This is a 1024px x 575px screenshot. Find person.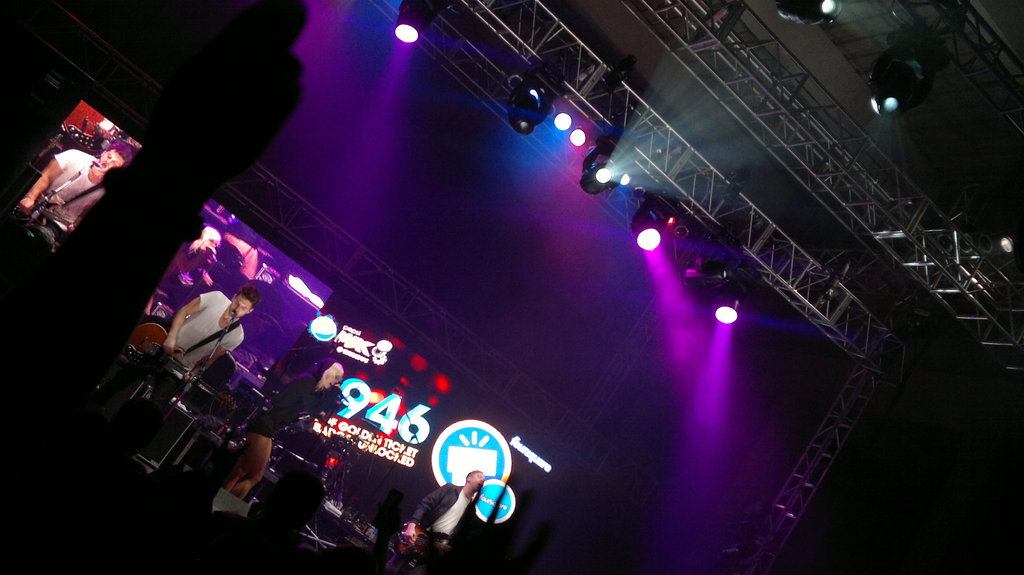
Bounding box: 168/285/257/379.
